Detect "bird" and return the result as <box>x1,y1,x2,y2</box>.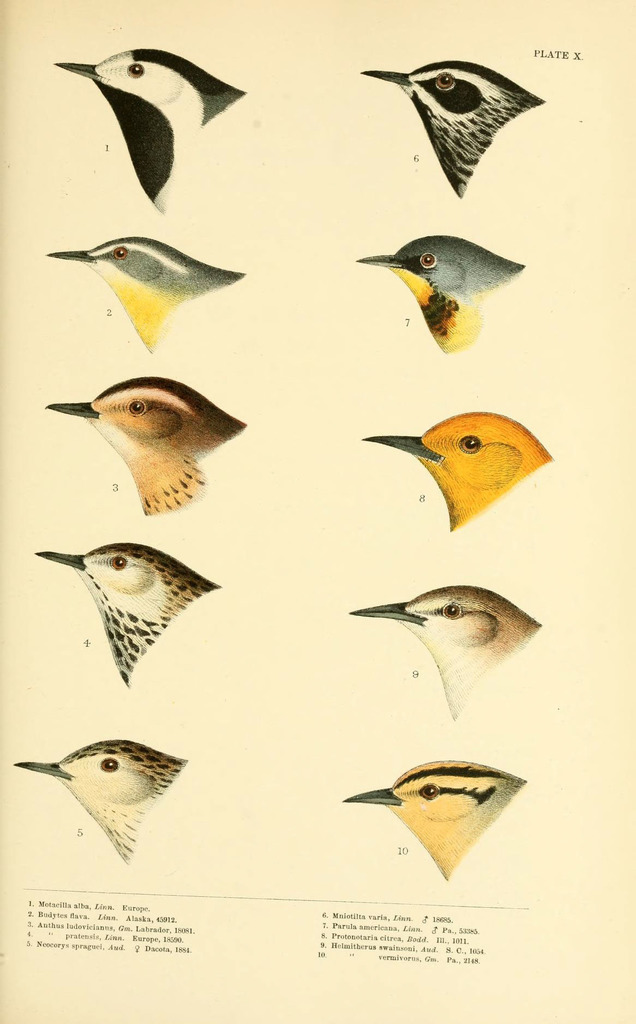
<box>44,38,276,216</box>.
